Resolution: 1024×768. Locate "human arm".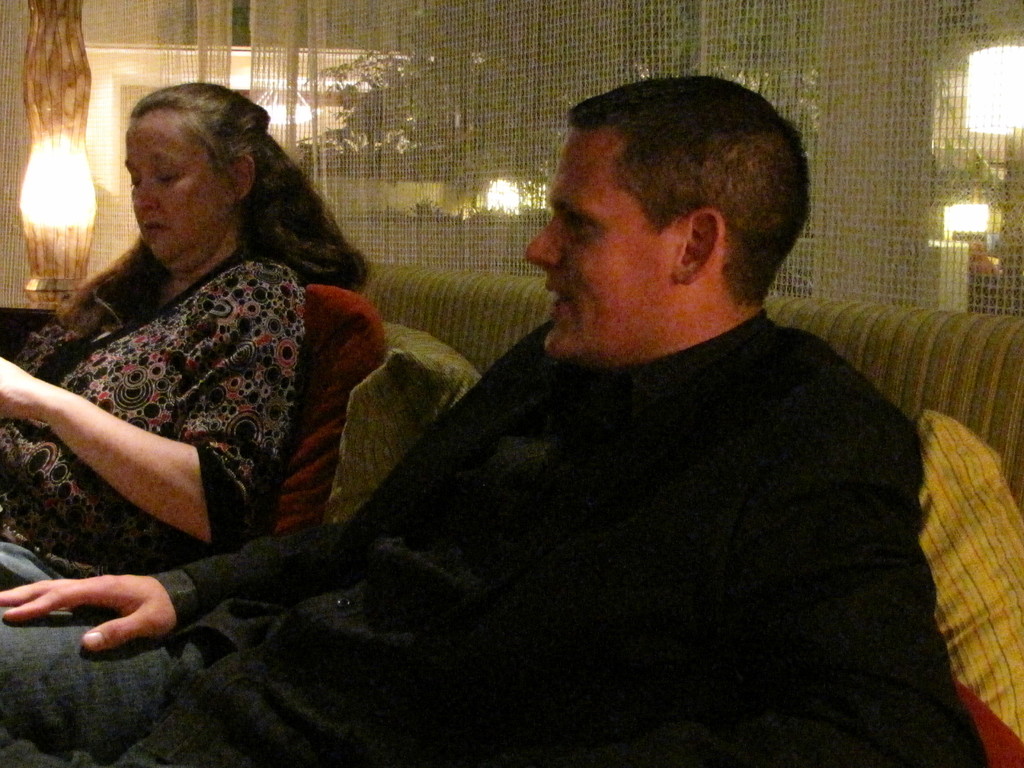
36/305/243/547.
